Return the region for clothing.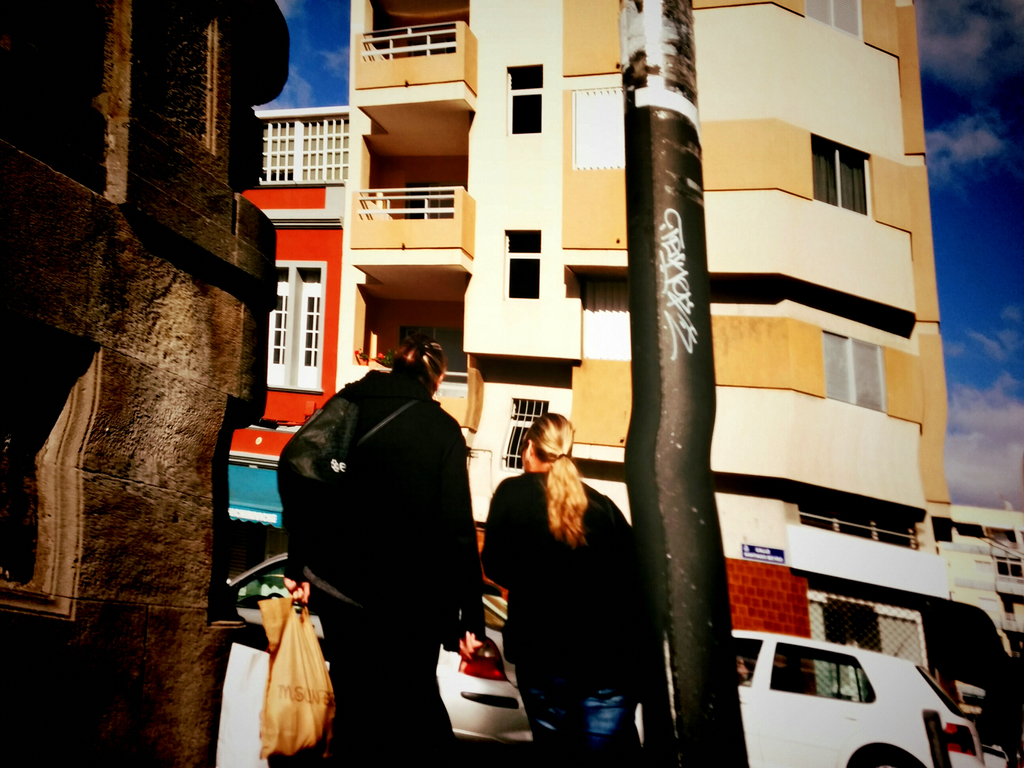
476/467/654/746.
